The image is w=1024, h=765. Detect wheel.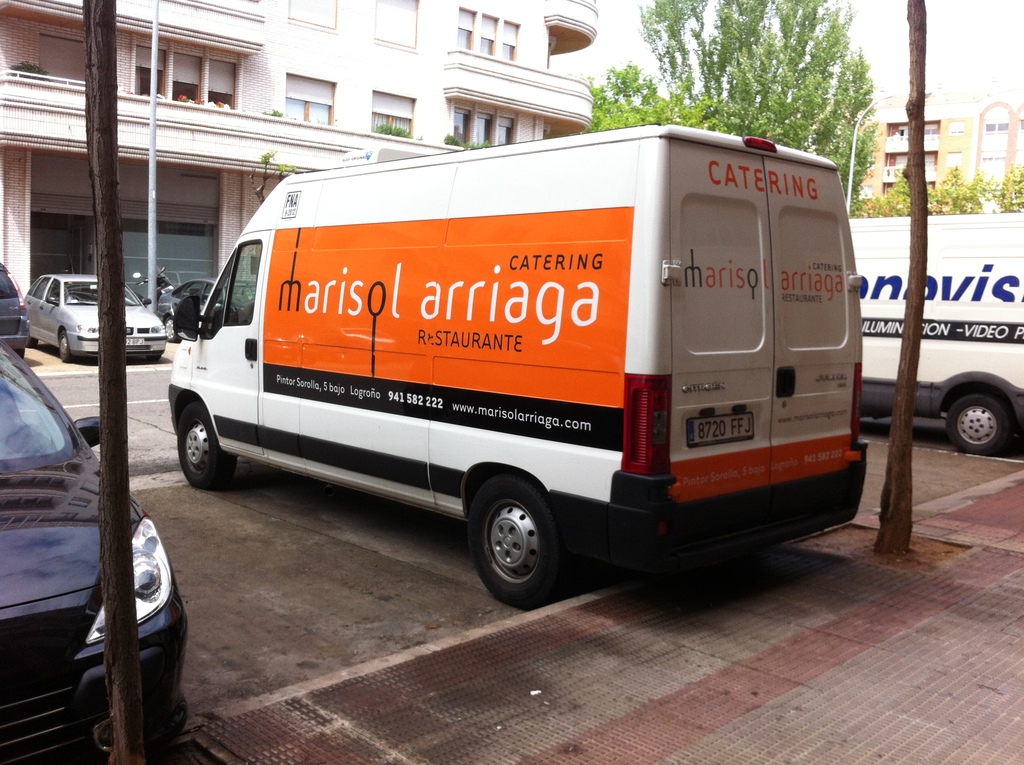
Detection: <box>177,398,236,487</box>.
